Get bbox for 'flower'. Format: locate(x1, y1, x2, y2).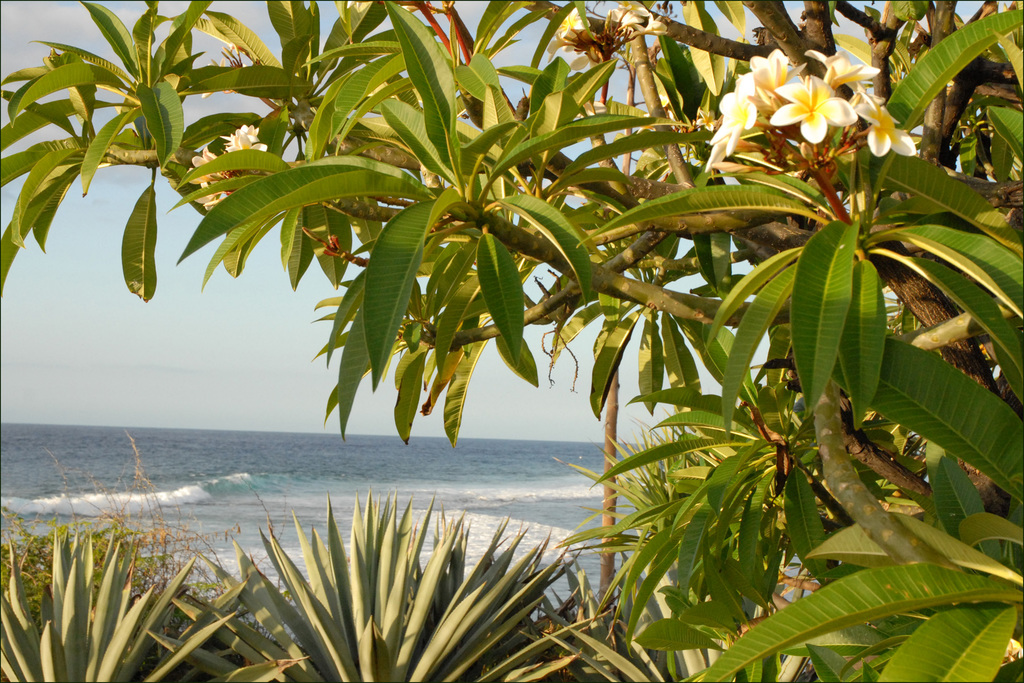
locate(735, 70, 790, 122).
